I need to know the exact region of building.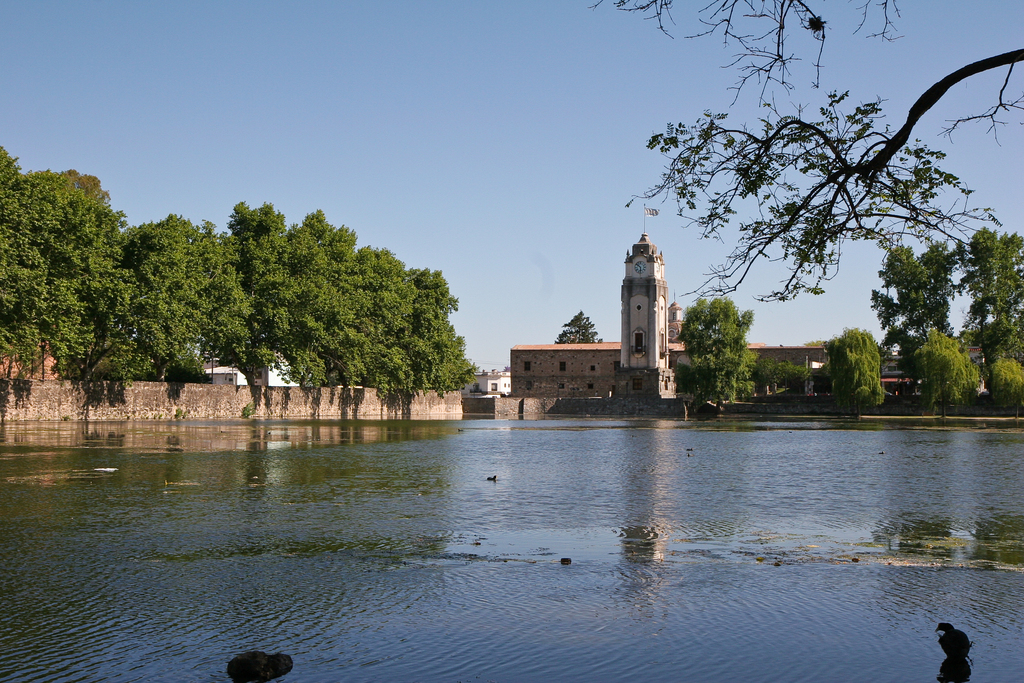
Region: 511/304/834/407.
